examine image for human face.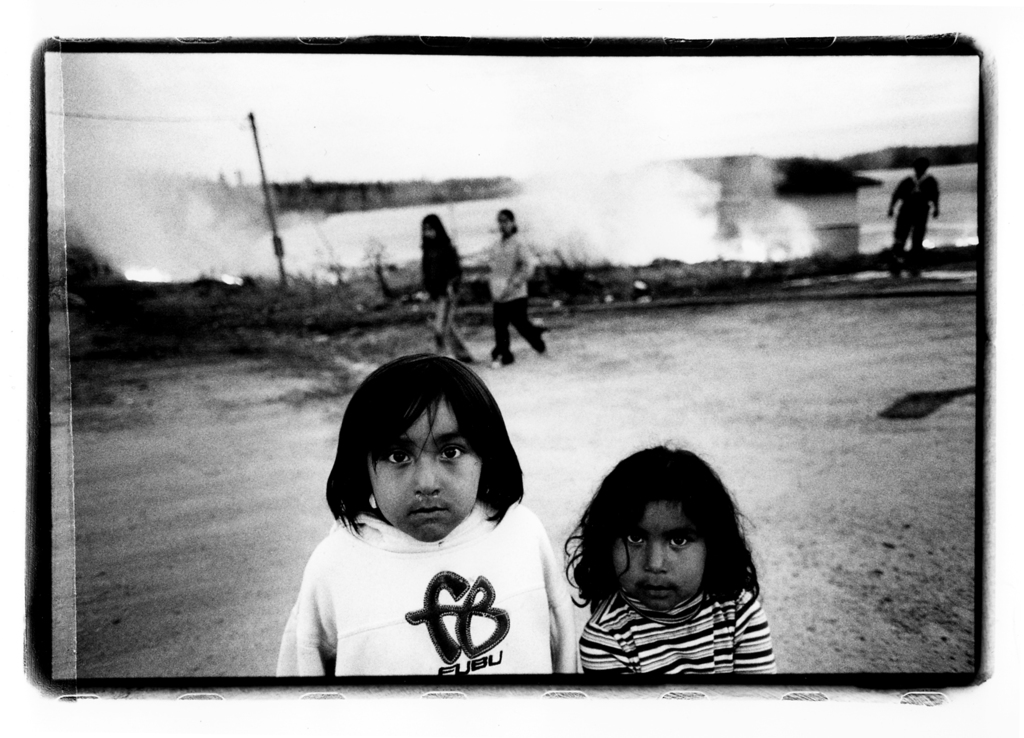
Examination result: 500,208,514,242.
